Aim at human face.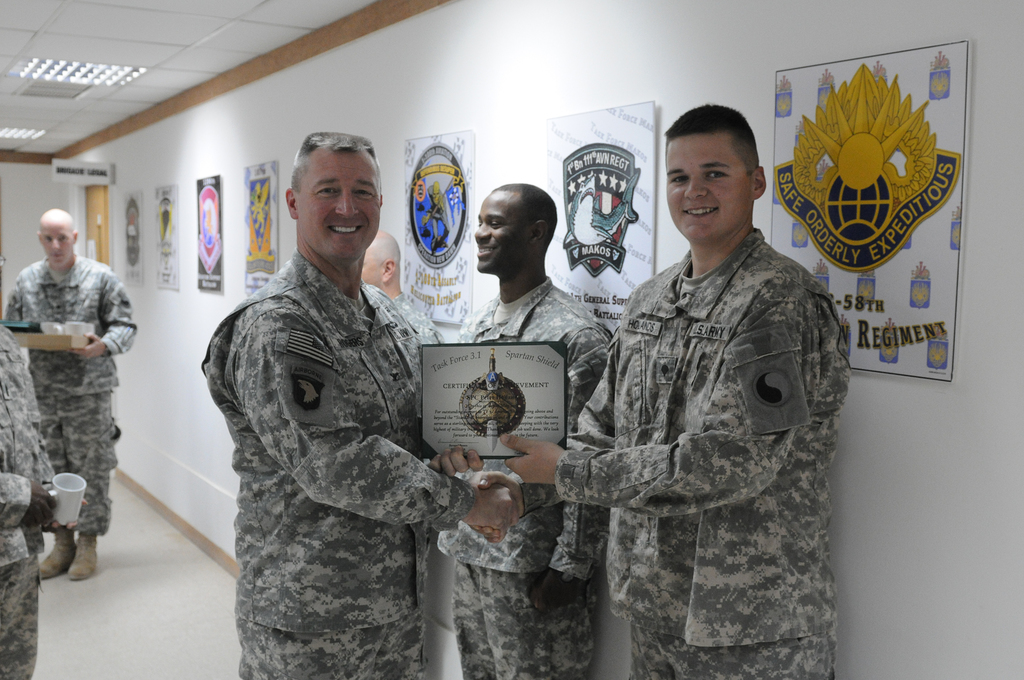
Aimed at (475,194,529,275).
